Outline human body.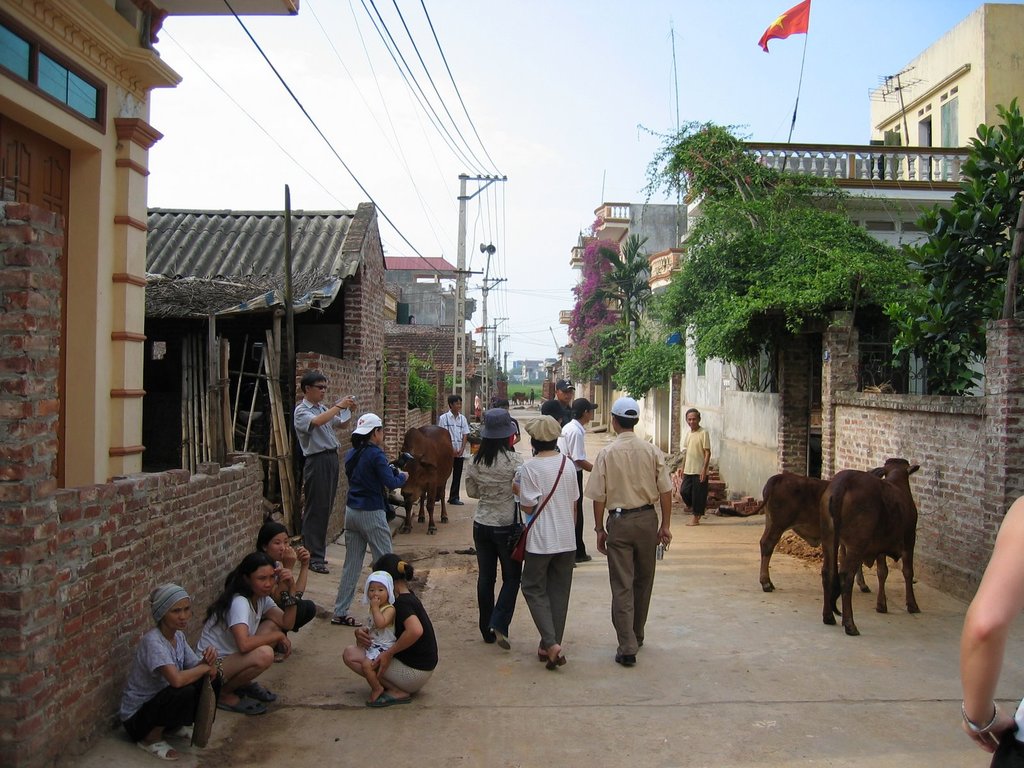
Outline: region(962, 495, 1023, 767).
